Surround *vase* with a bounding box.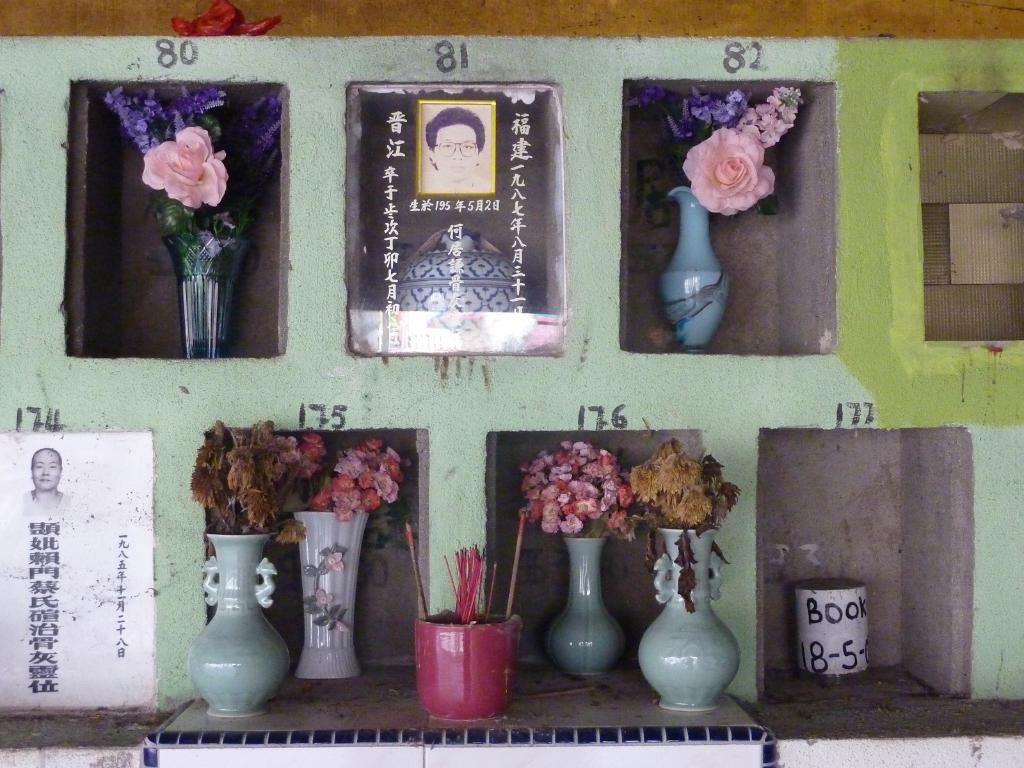
[x1=187, y1=533, x2=291, y2=717].
